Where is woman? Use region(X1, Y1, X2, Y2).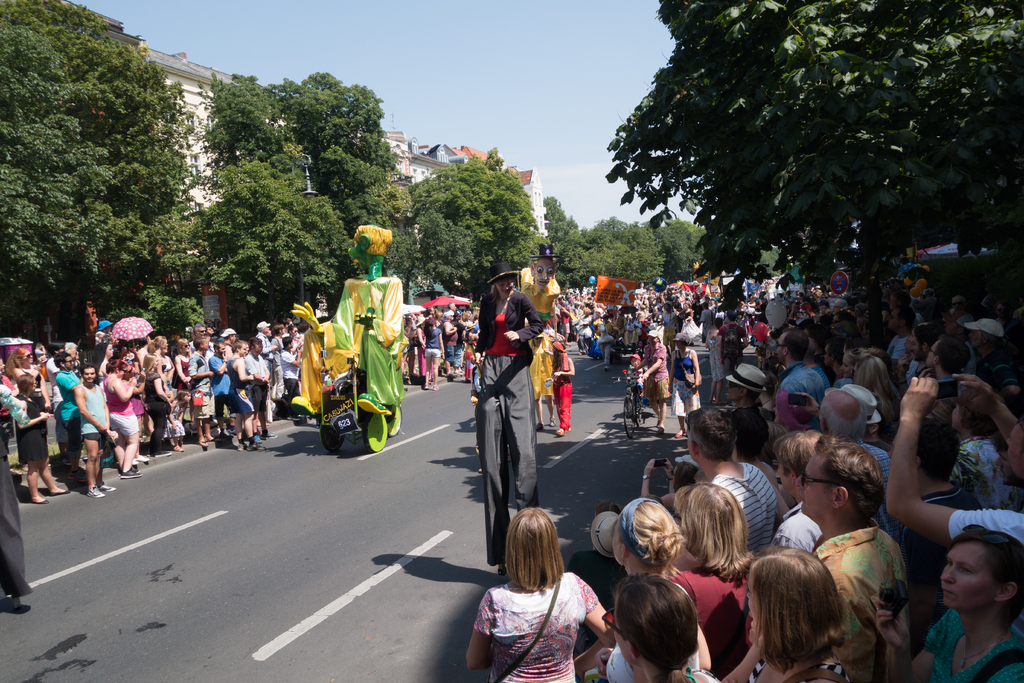
region(286, 326, 298, 354).
